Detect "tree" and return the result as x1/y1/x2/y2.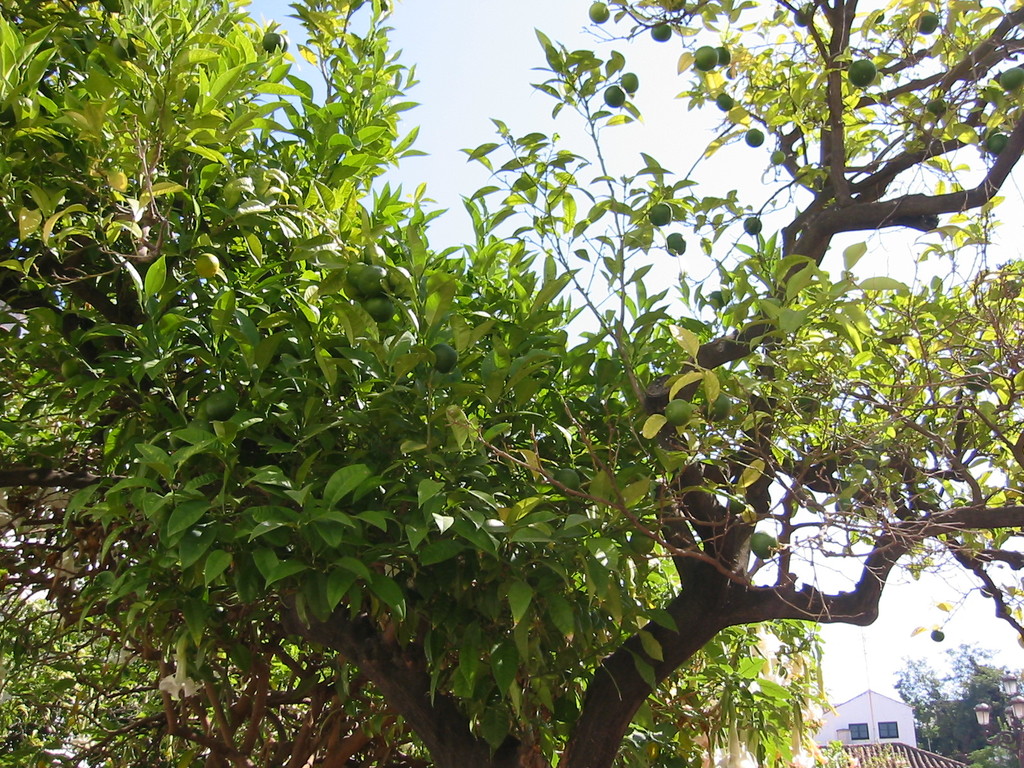
890/634/1023/767.
